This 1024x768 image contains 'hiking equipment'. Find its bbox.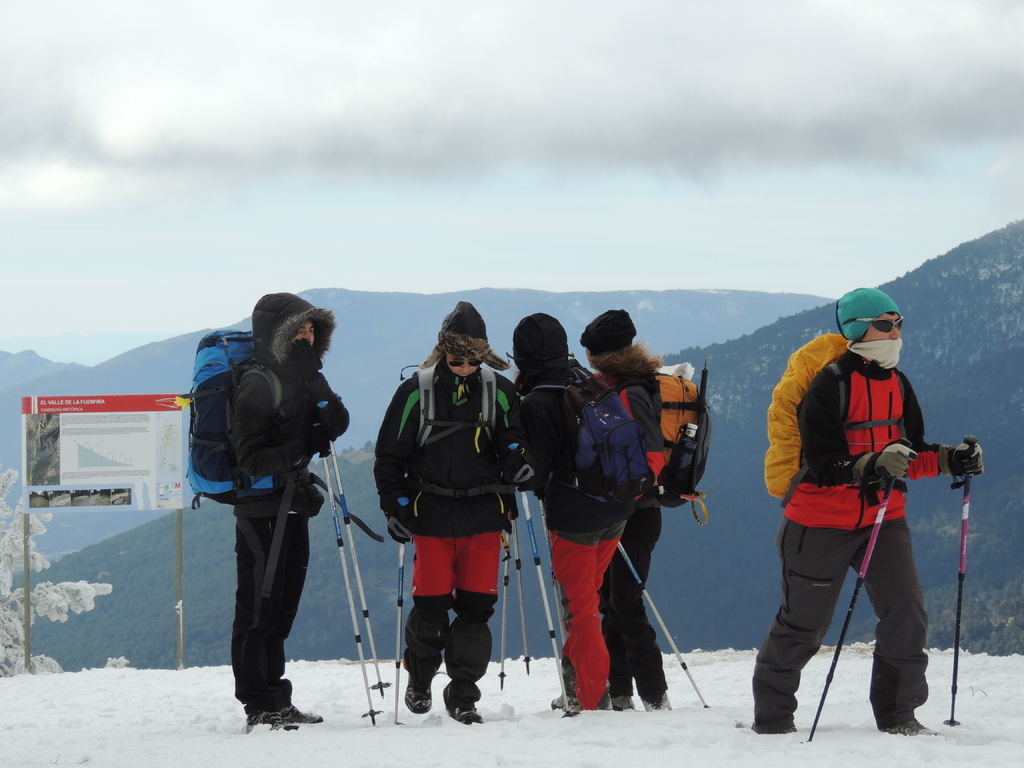
440,683,481,729.
